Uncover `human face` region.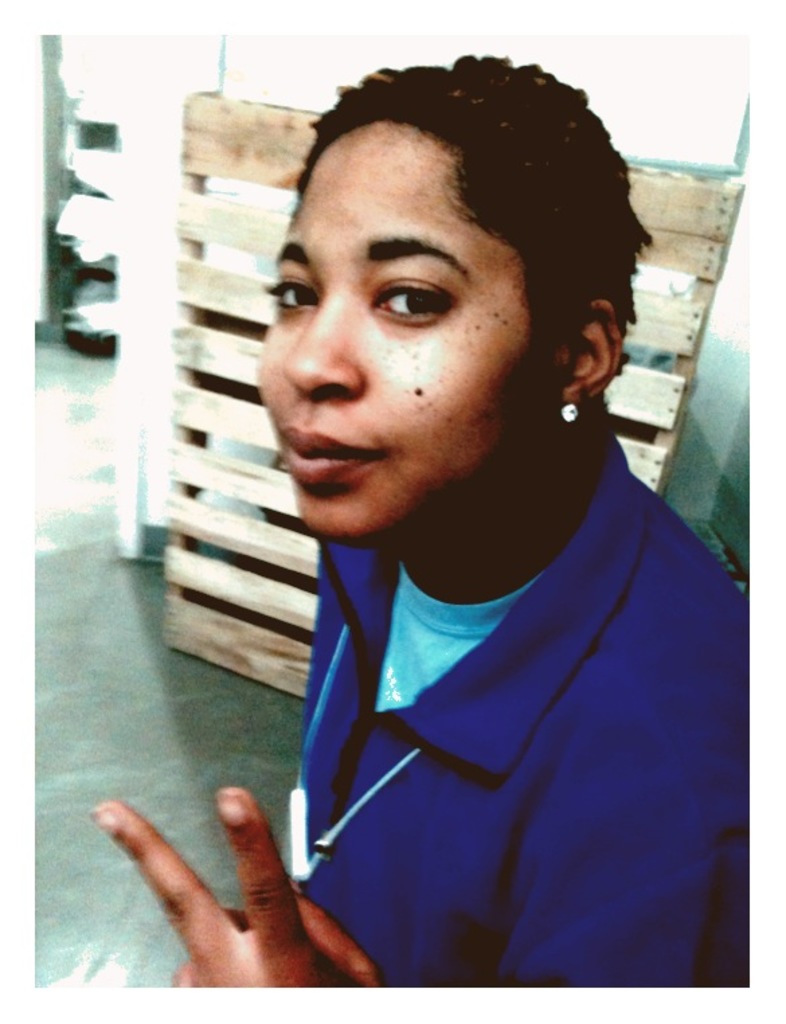
Uncovered: 251/117/536/534.
